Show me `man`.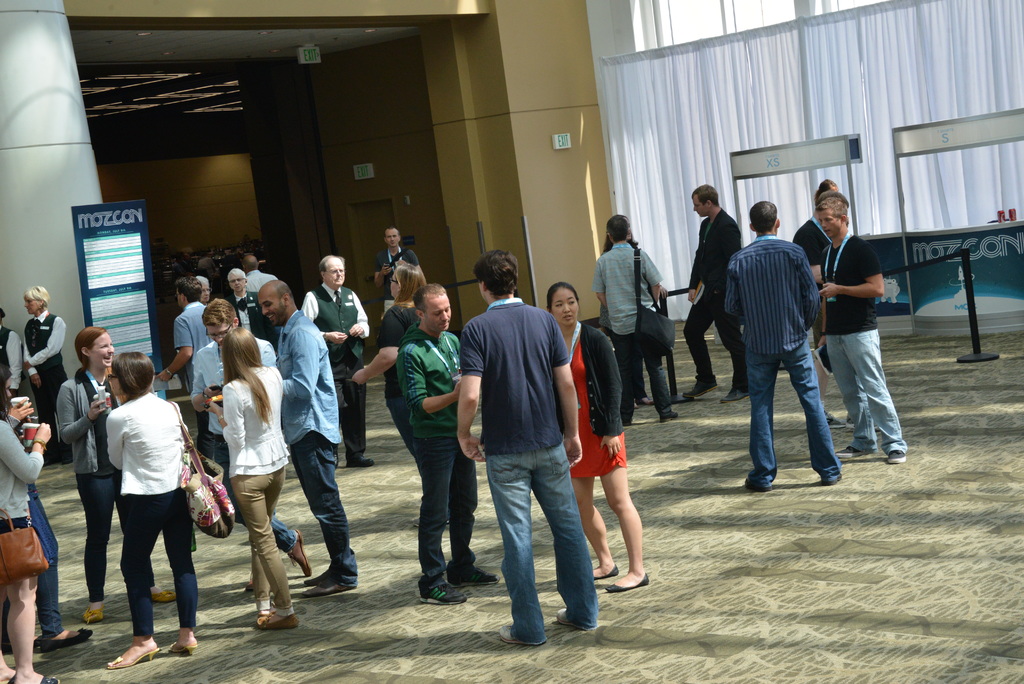
`man` is here: detection(596, 212, 678, 425).
